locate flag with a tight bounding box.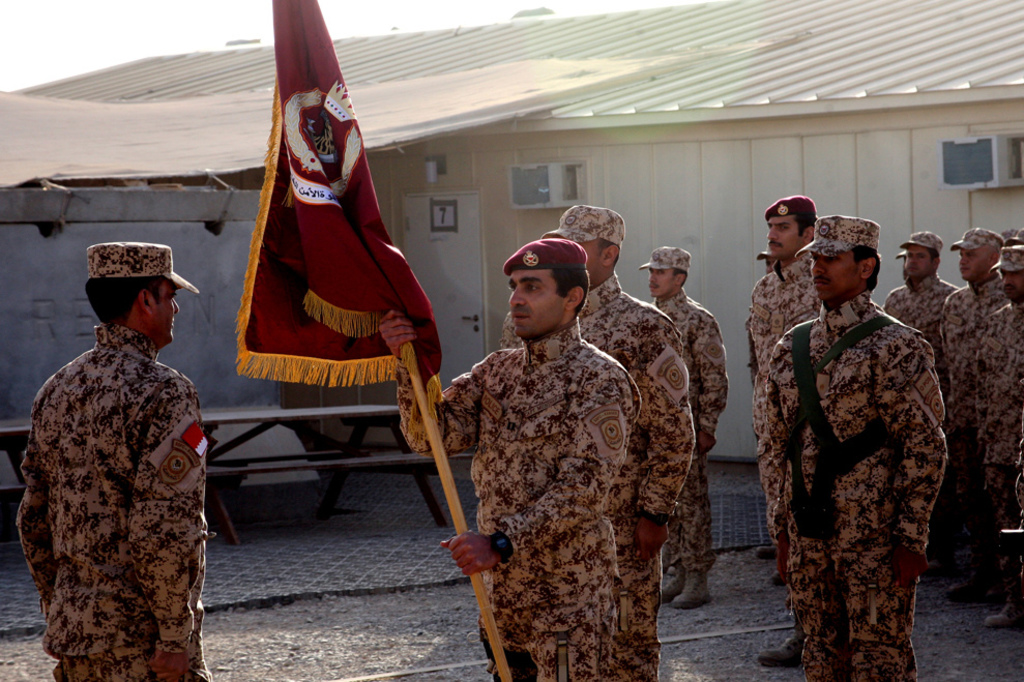
<bbox>241, 65, 401, 409</bbox>.
